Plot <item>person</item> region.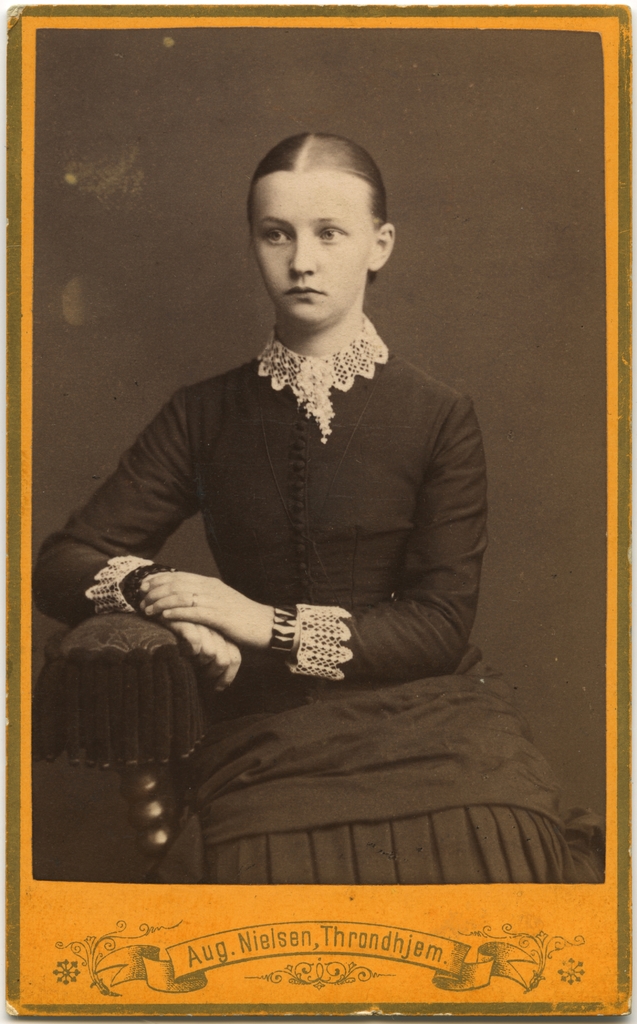
Plotted at rect(87, 122, 502, 808).
